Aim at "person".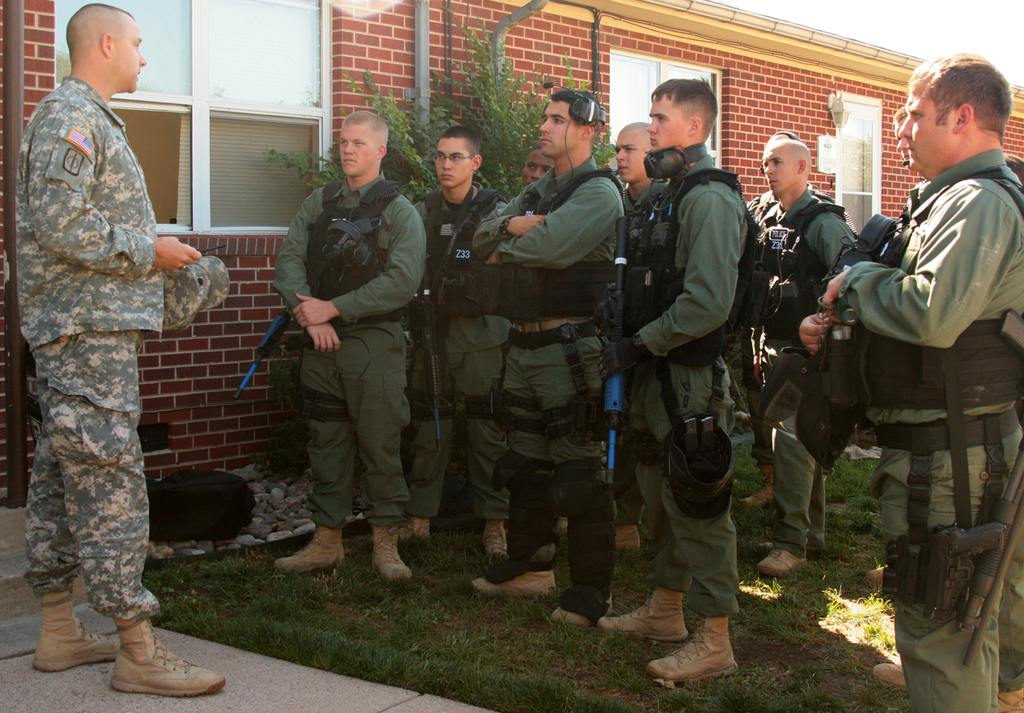
Aimed at 11:0:202:699.
